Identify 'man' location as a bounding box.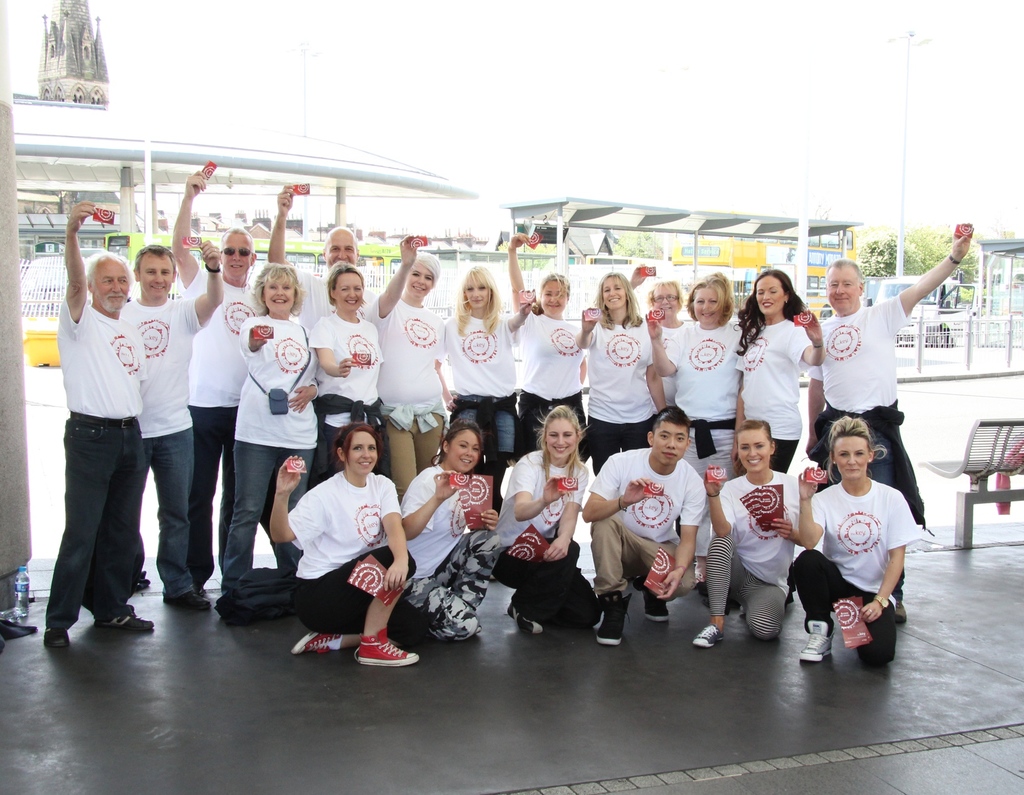
select_region(118, 240, 226, 612).
